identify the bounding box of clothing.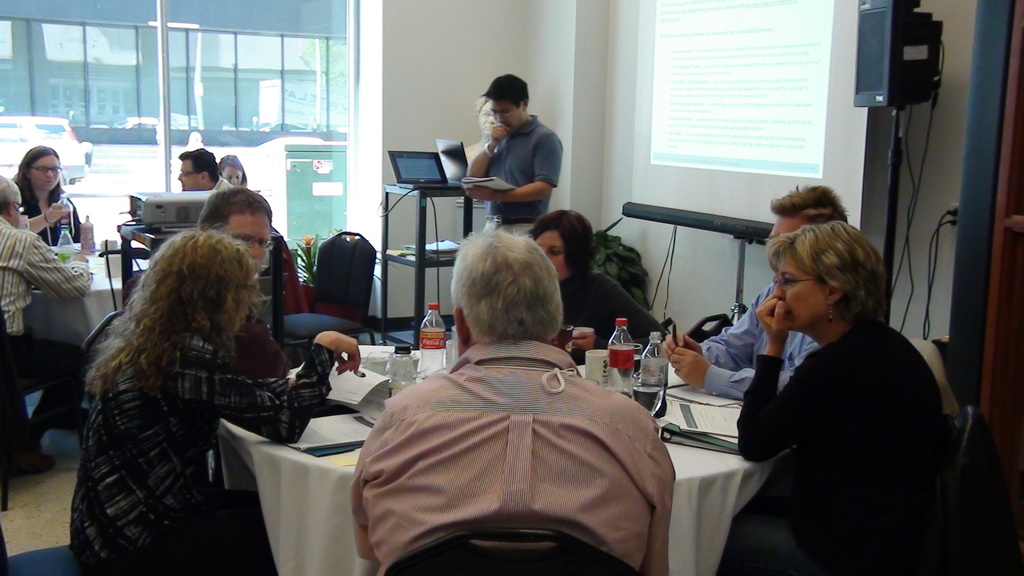
bbox=[688, 288, 829, 404].
